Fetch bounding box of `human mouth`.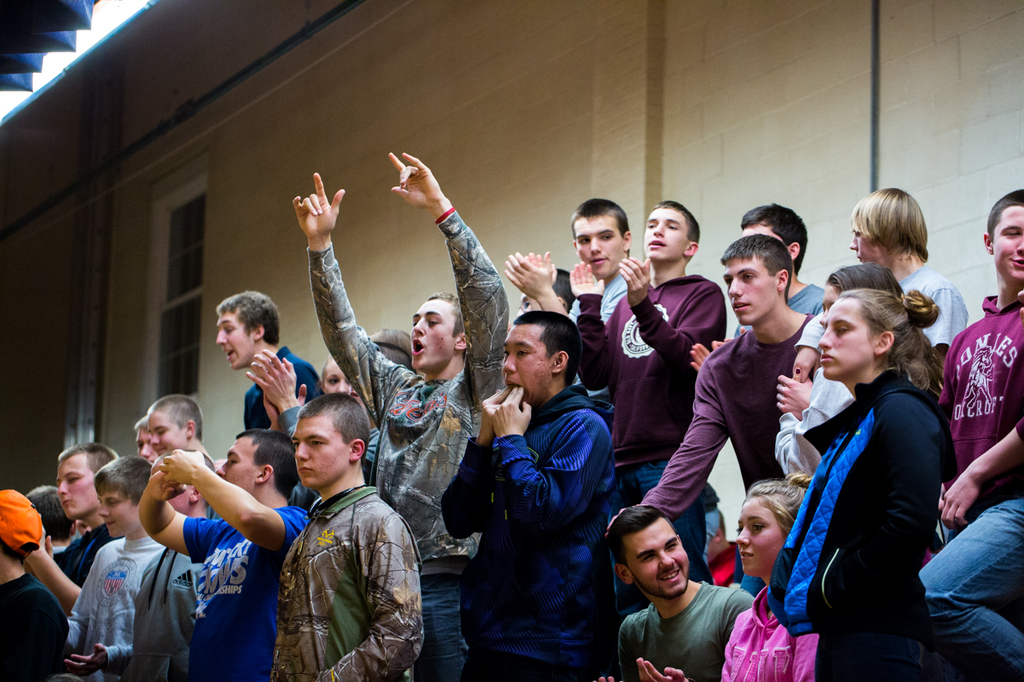
Bbox: <region>503, 379, 523, 389</region>.
